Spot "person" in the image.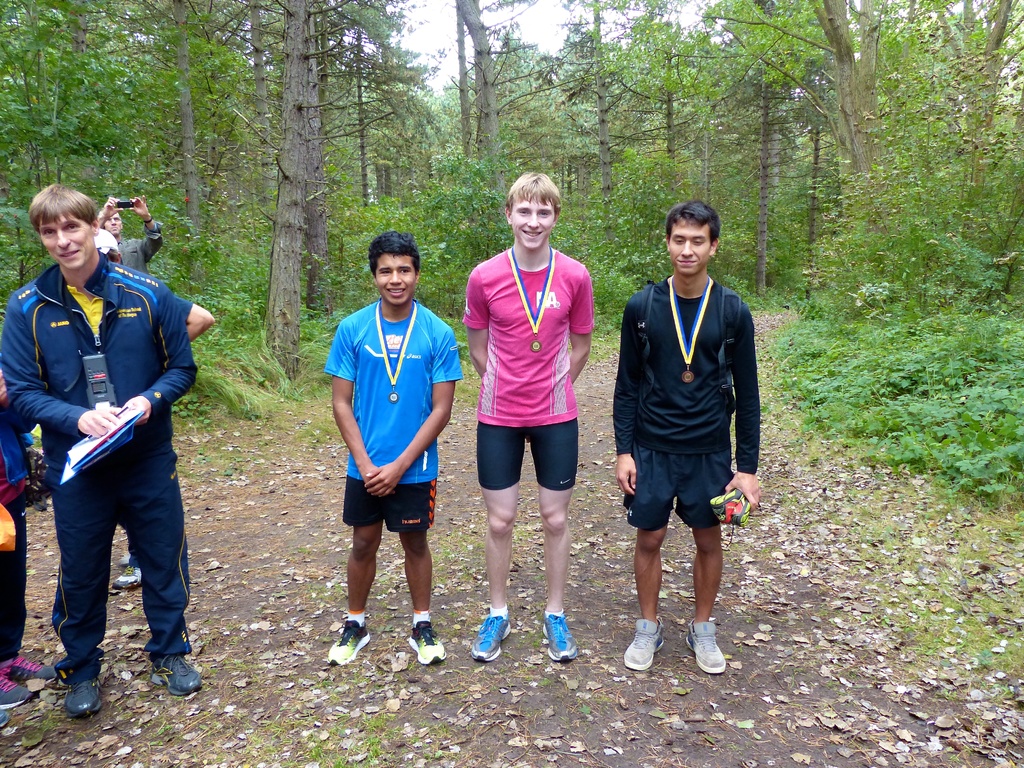
"person" found at locate(97, 225, 215, 590).
